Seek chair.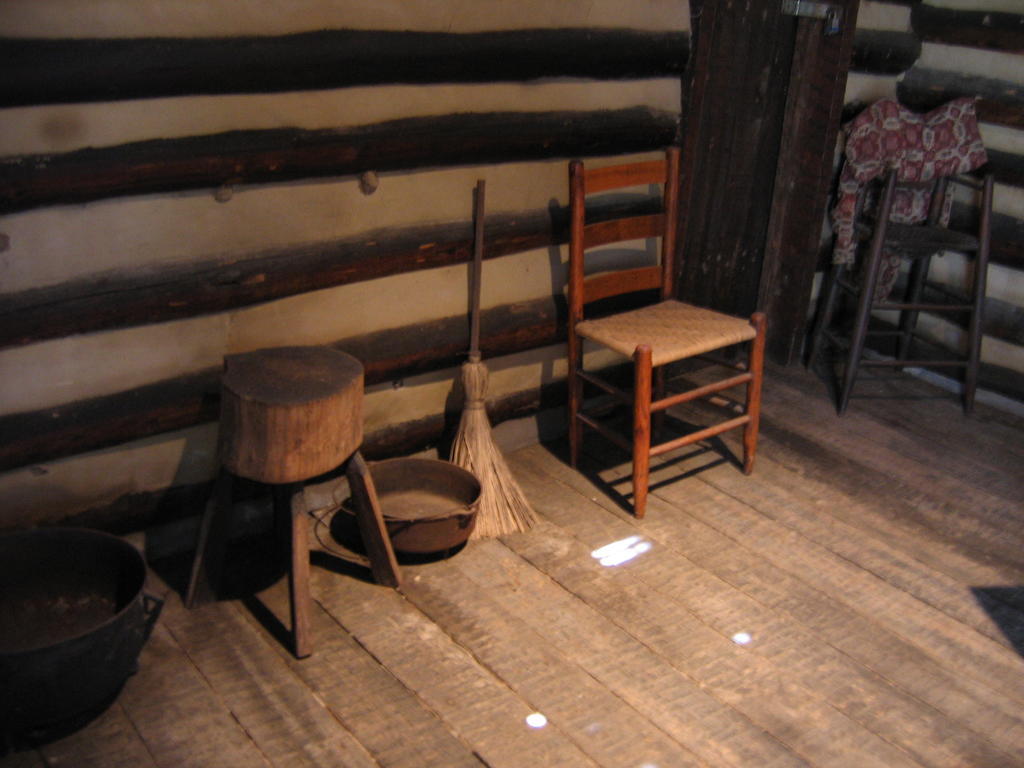
bbox=(546, 196, 787, 510).
